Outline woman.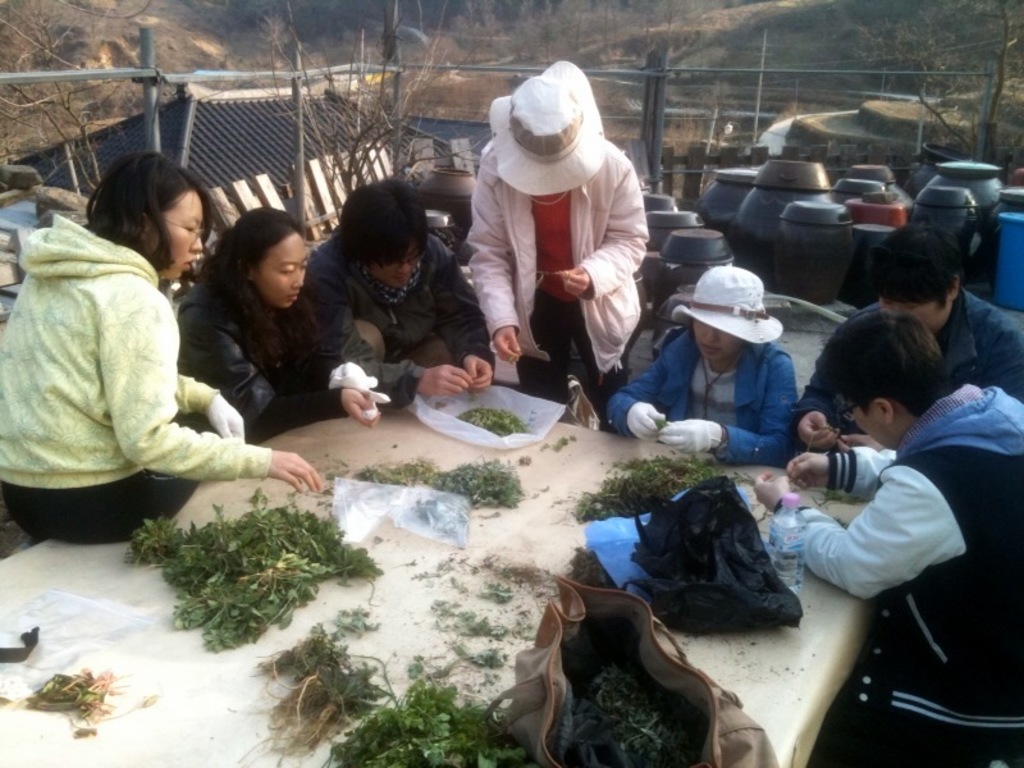
Outline: 305 178 499 408.
